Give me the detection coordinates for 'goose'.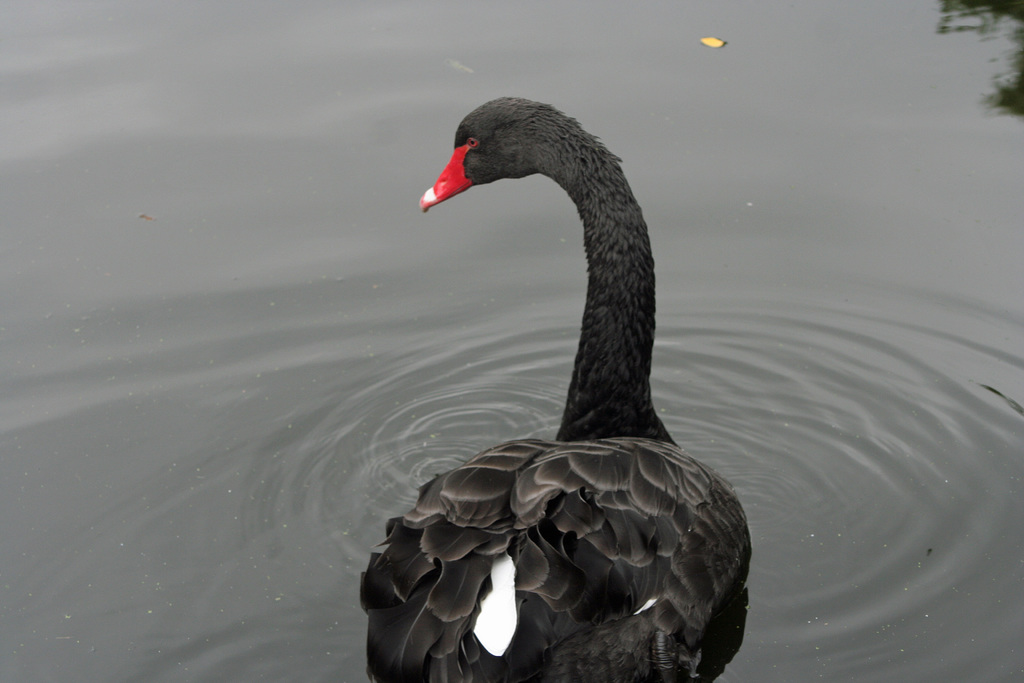
362/94/751/682.
